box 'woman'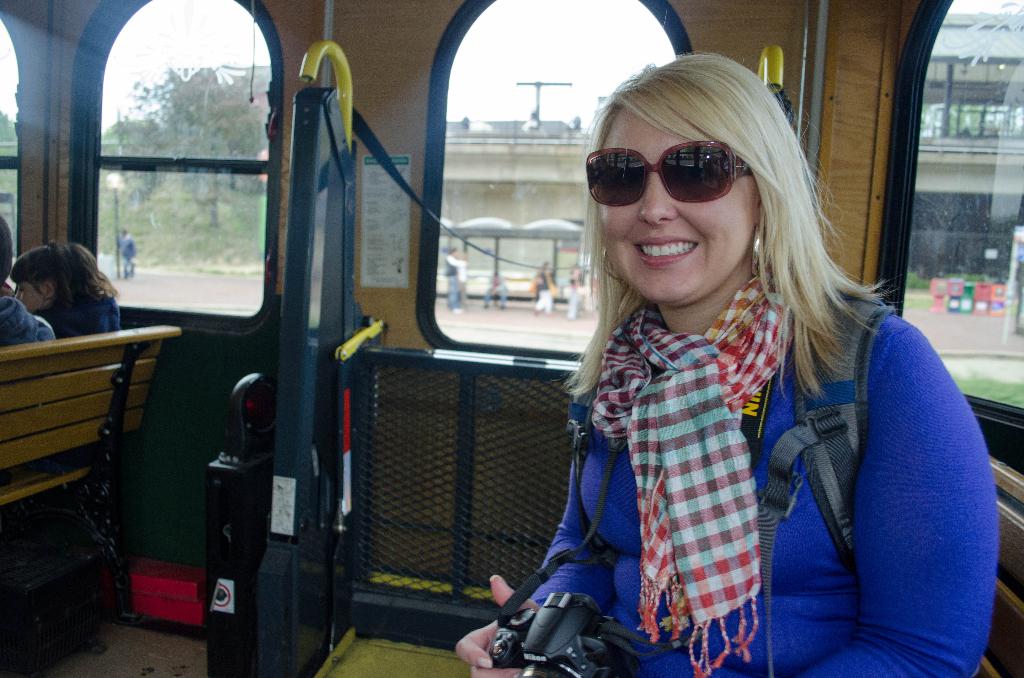
detection(497, 73, 973, 666)
